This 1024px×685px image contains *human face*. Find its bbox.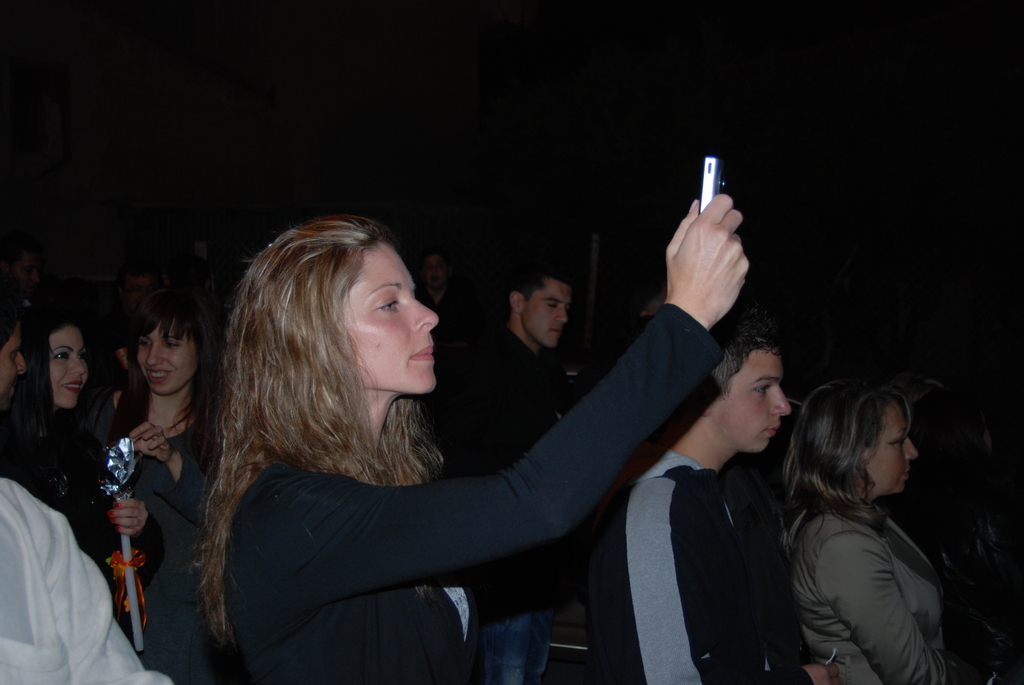
x1=0, y1=327, x2=26, y2=405.
